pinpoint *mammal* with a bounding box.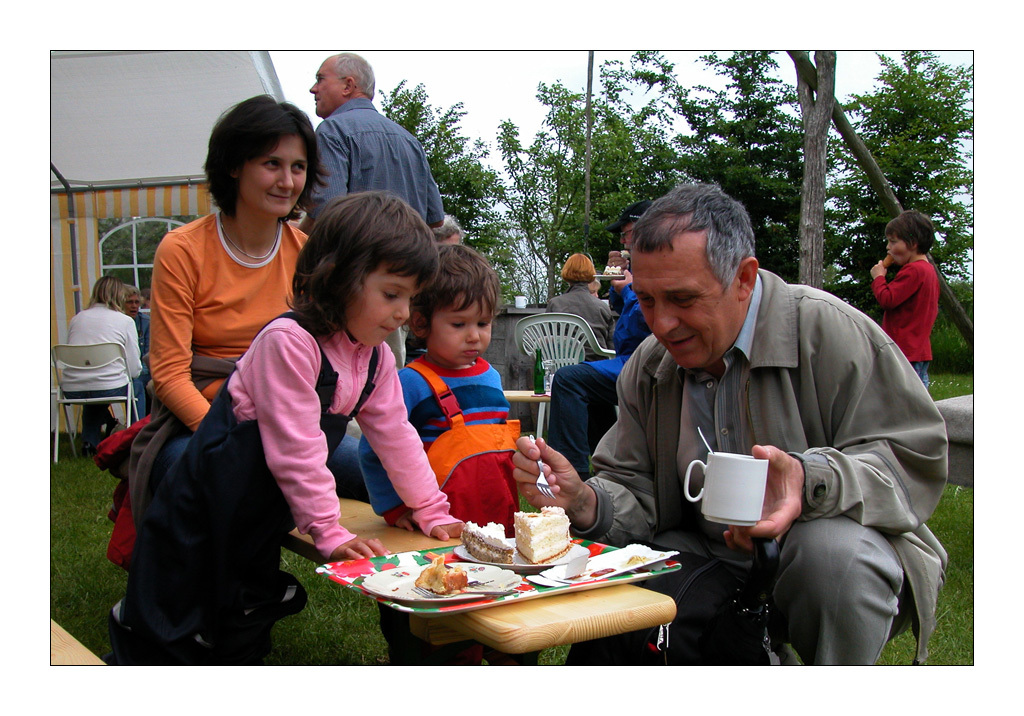
{"left": 149, "top": 86, "right": 314, "bottom": 432}.
